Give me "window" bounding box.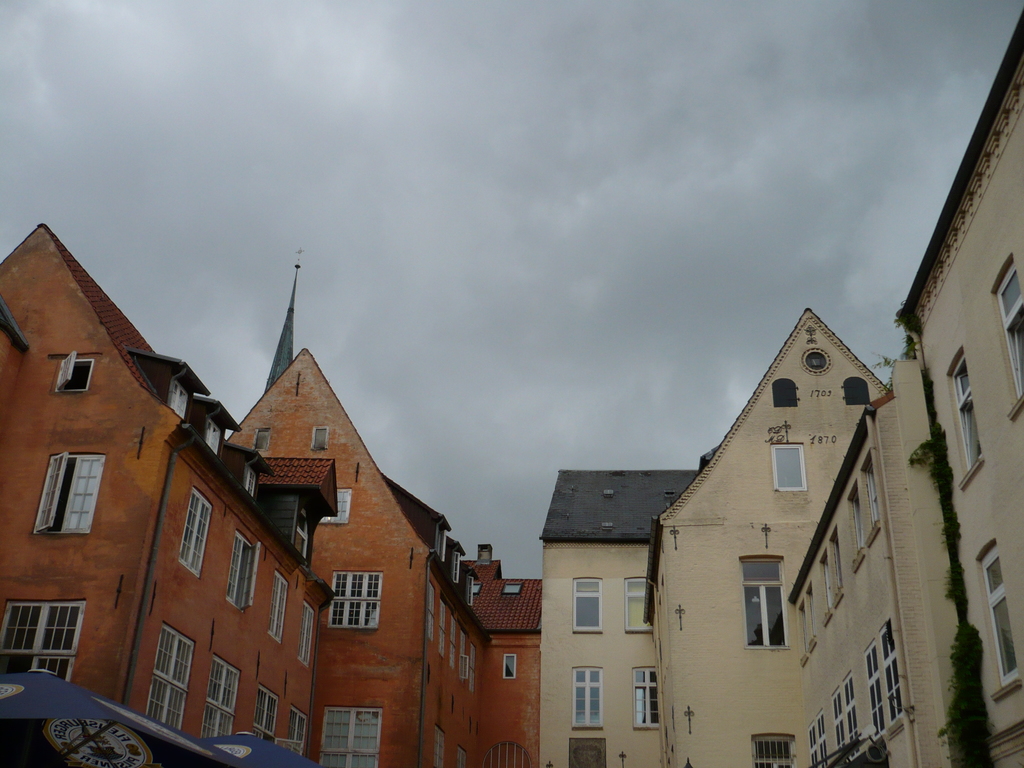
l=202, t=652, r=237, b=735.
